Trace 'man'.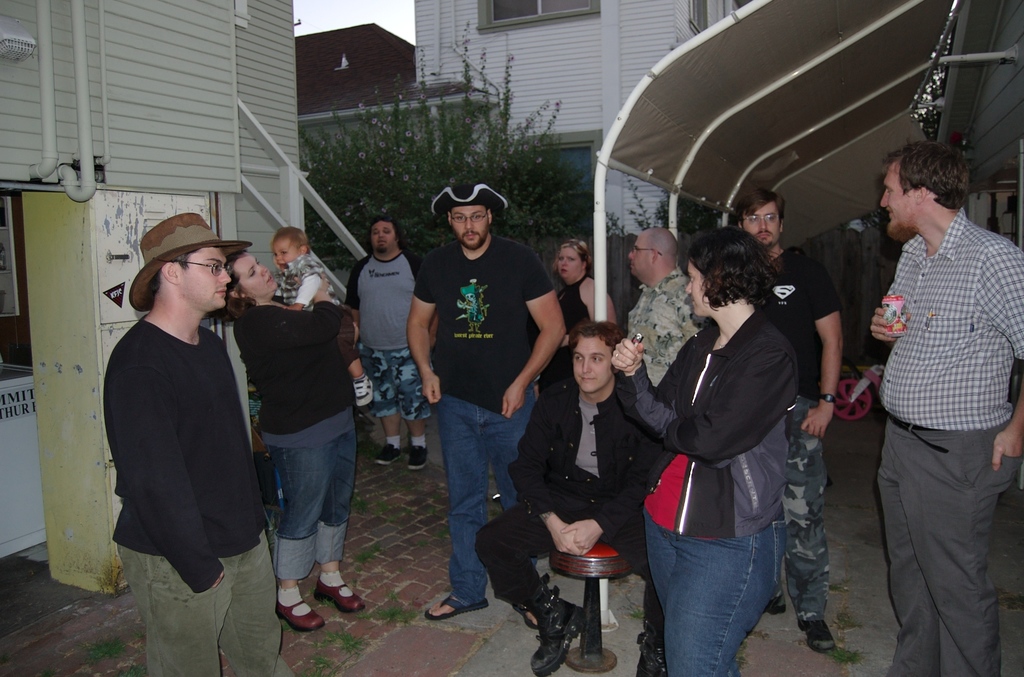
Traced to 626, 224, 709, 390.
